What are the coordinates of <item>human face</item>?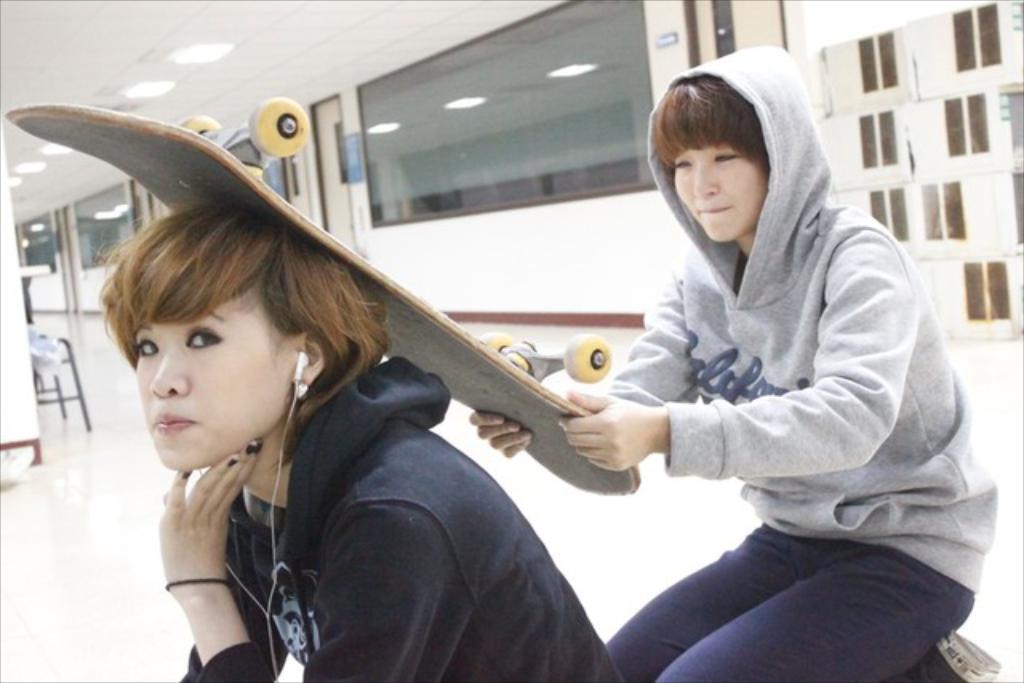
{"x1": 675, "y1": 147, "x2": 763, "y2": 242}.
